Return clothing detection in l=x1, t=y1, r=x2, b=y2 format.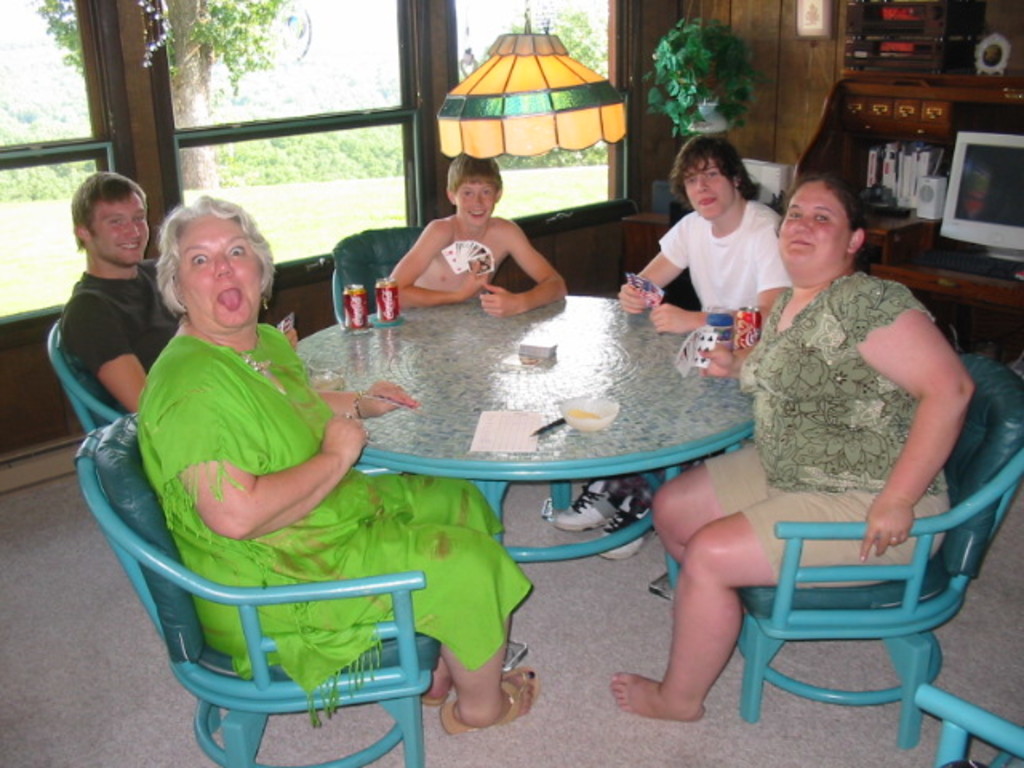
l=653, t=195, r=795, b=317.
